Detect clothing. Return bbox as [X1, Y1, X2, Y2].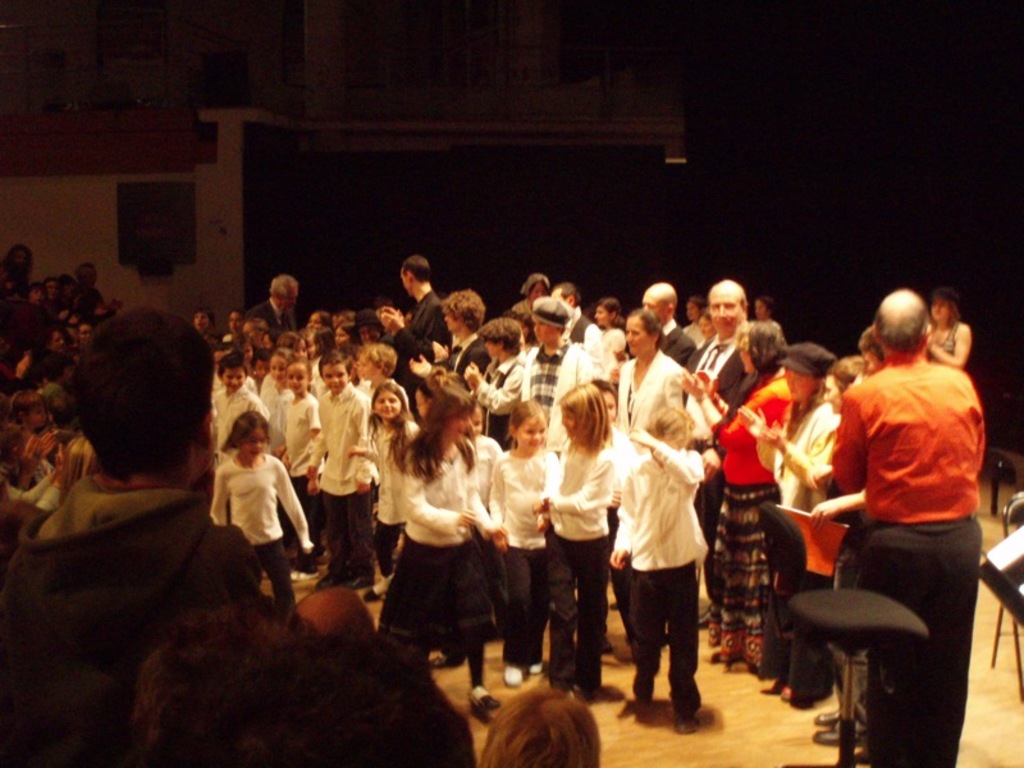
[187, 434, 305, 600].
